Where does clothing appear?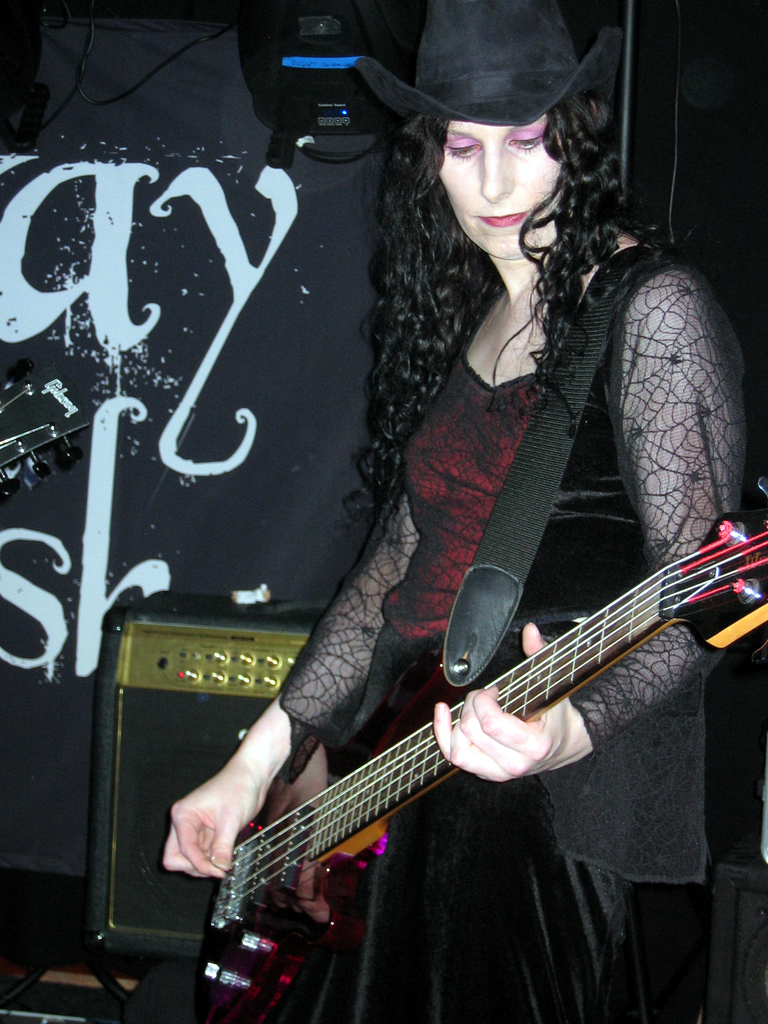
Appears at detection(328, 111, 749, 844).
